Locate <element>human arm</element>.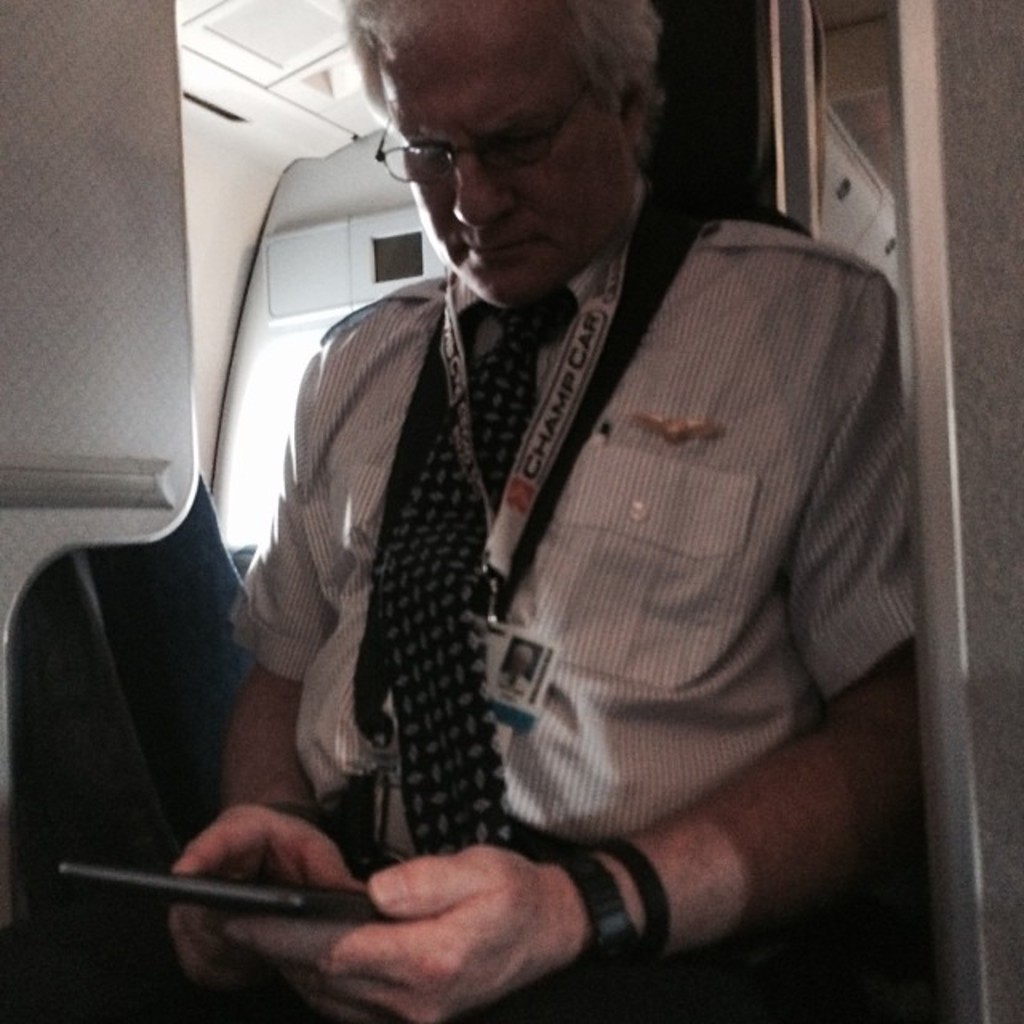
Bounding box: BBox(166, 336, 368, 1003).
